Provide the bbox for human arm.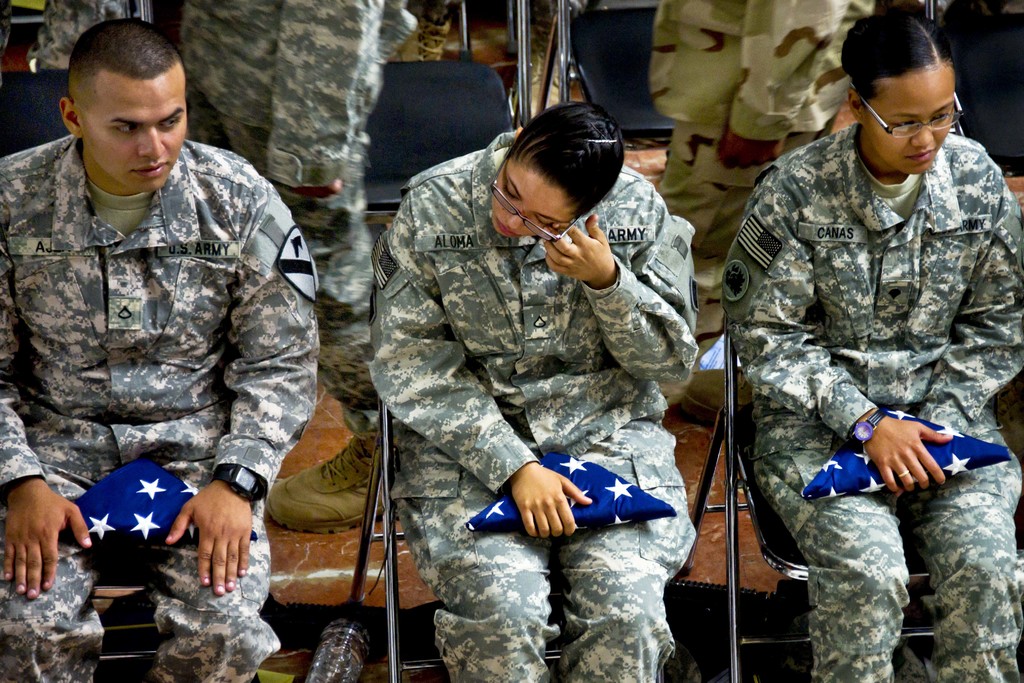
l=0, t=157, r=93, b=602.
